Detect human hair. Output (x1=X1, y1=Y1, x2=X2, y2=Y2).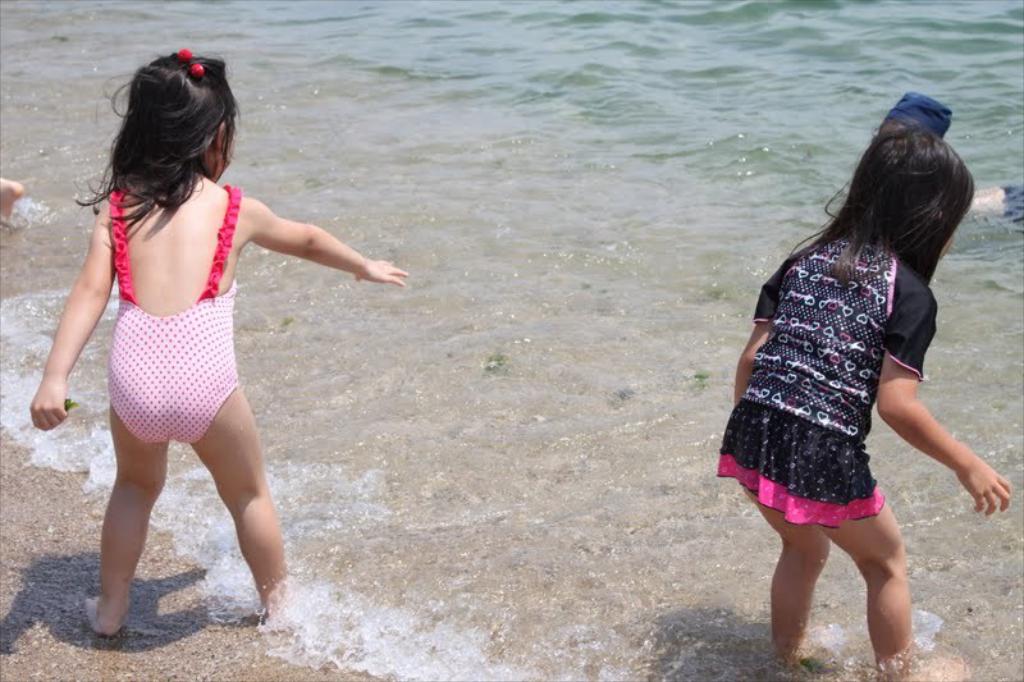
(x1=99, y1=37, x2=220, y2=243).
